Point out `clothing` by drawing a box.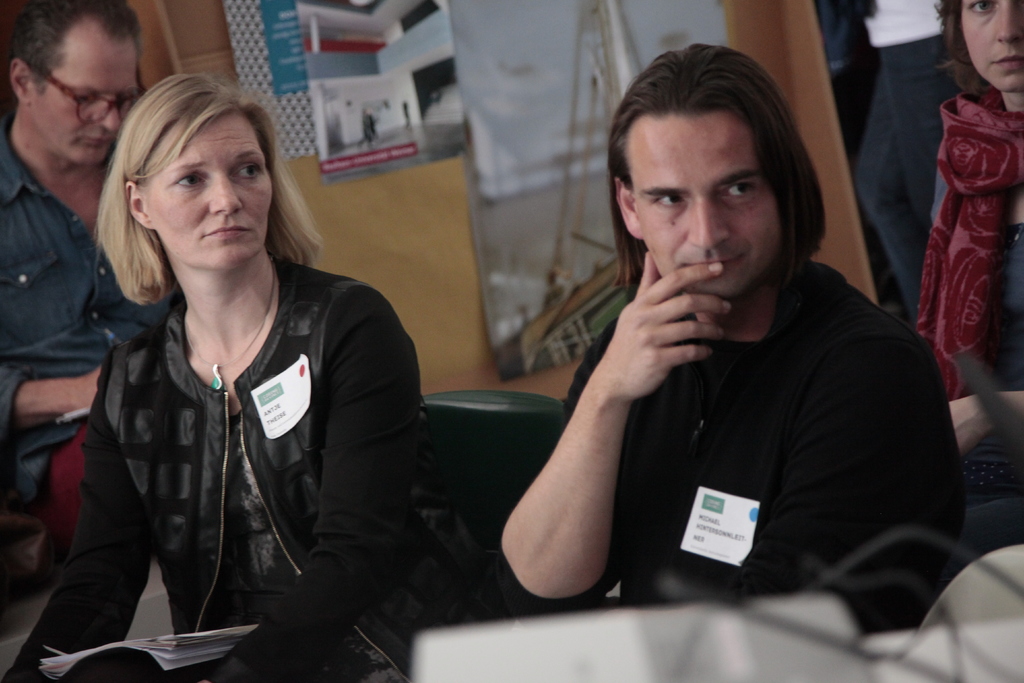
[6,247,421,682].
